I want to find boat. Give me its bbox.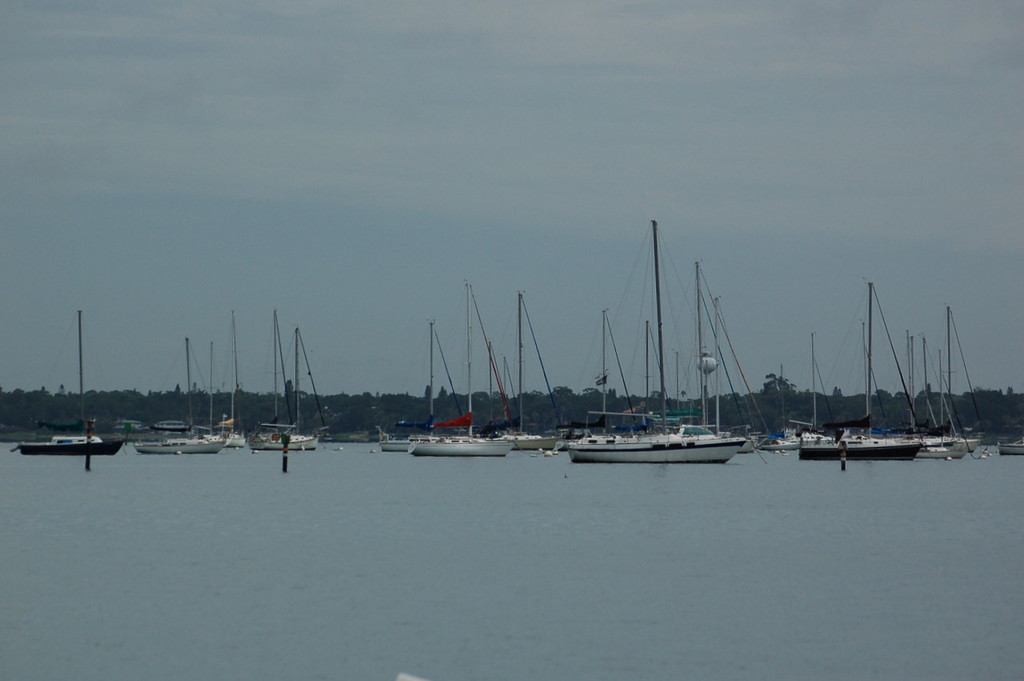
[left=750, top=367, right=797, bottom=448].
